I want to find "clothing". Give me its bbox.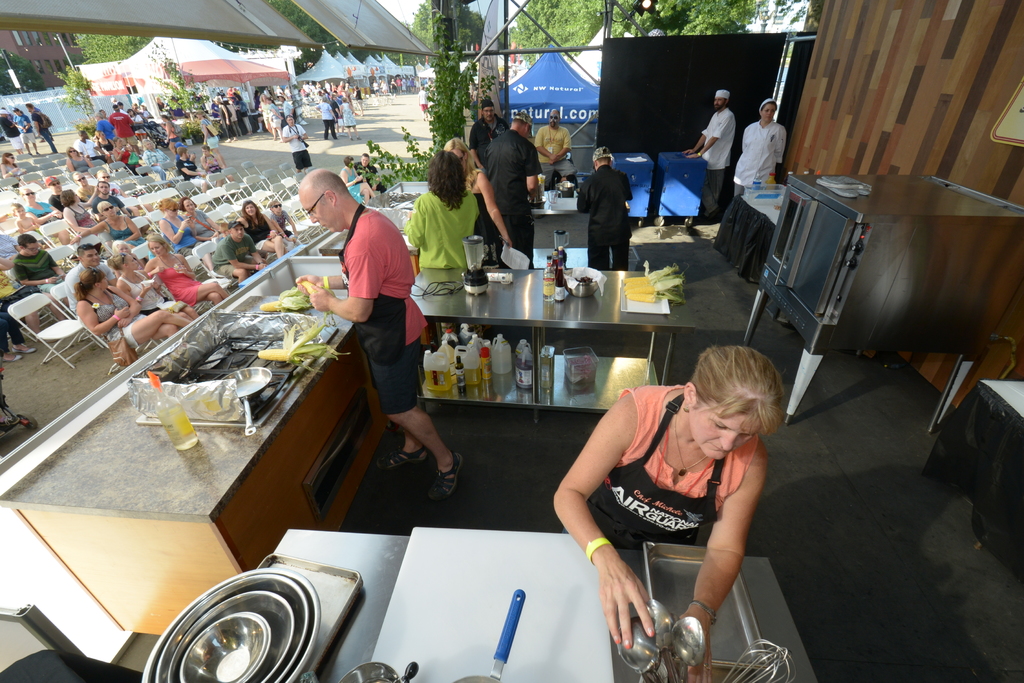
65,199,99,229.
